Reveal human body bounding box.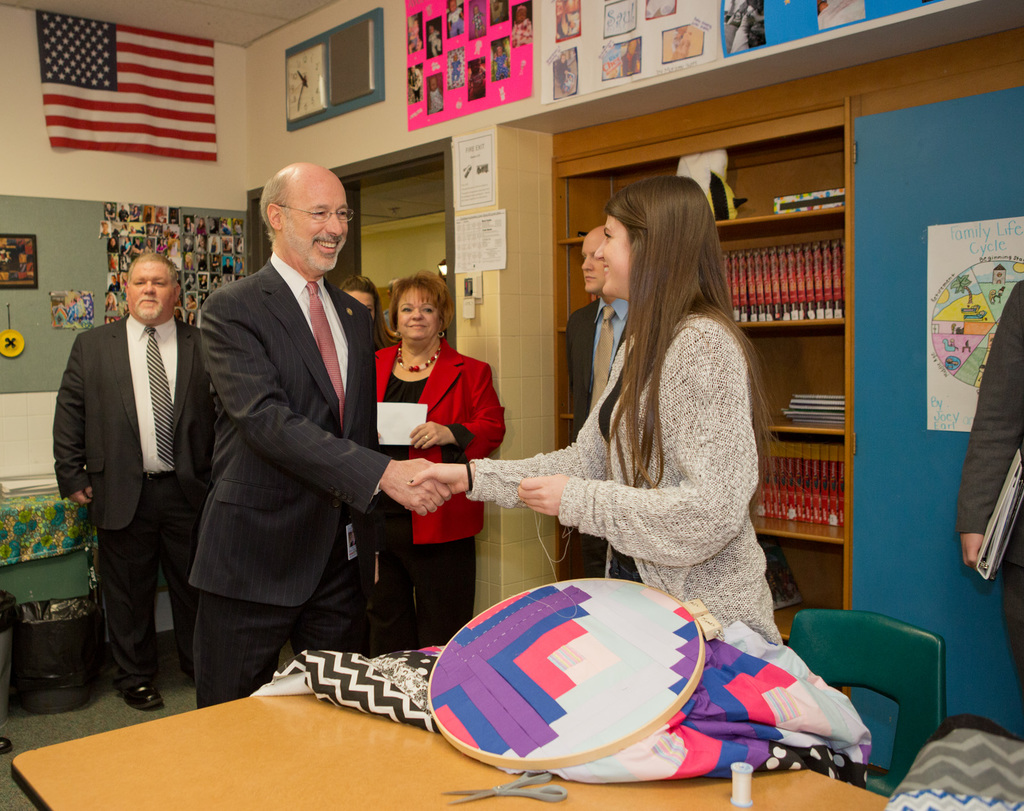
Revealed: (x1=105, y1=236, x2=119, y2=254).
